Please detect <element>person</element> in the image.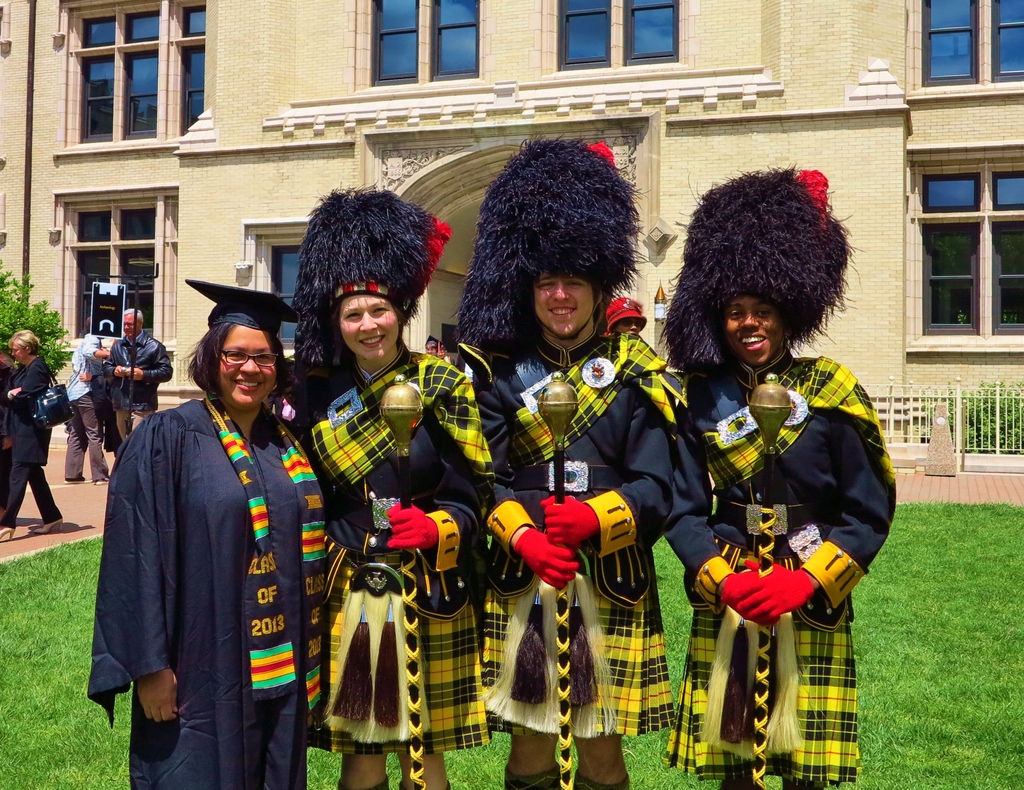
region(452, 133, 681, 789).
